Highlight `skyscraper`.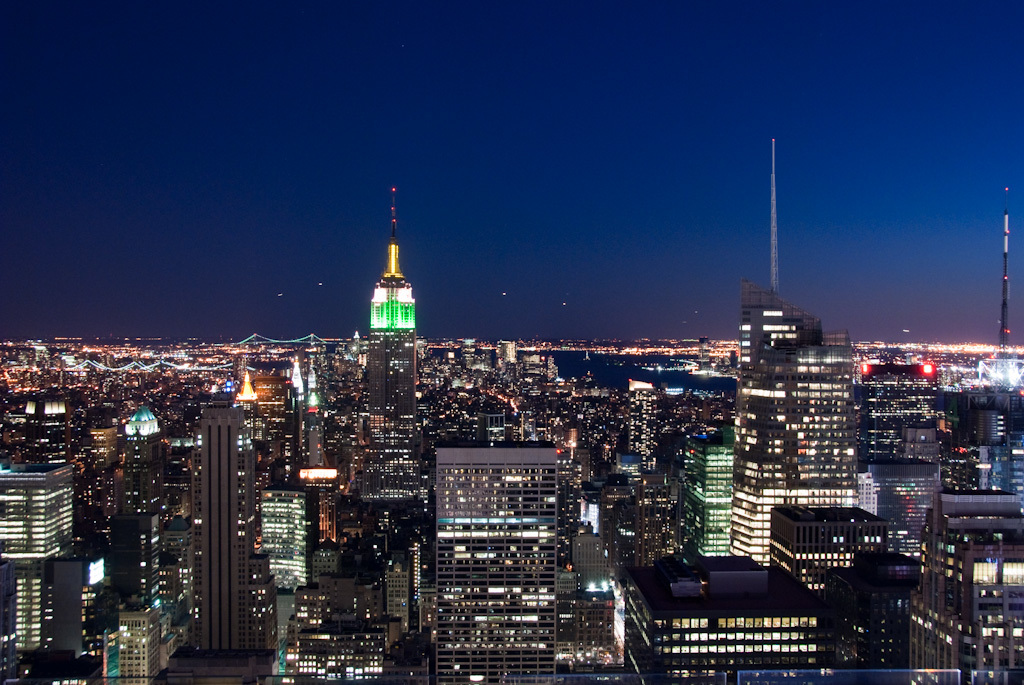
Highlighted region: [0,457,72,667].
